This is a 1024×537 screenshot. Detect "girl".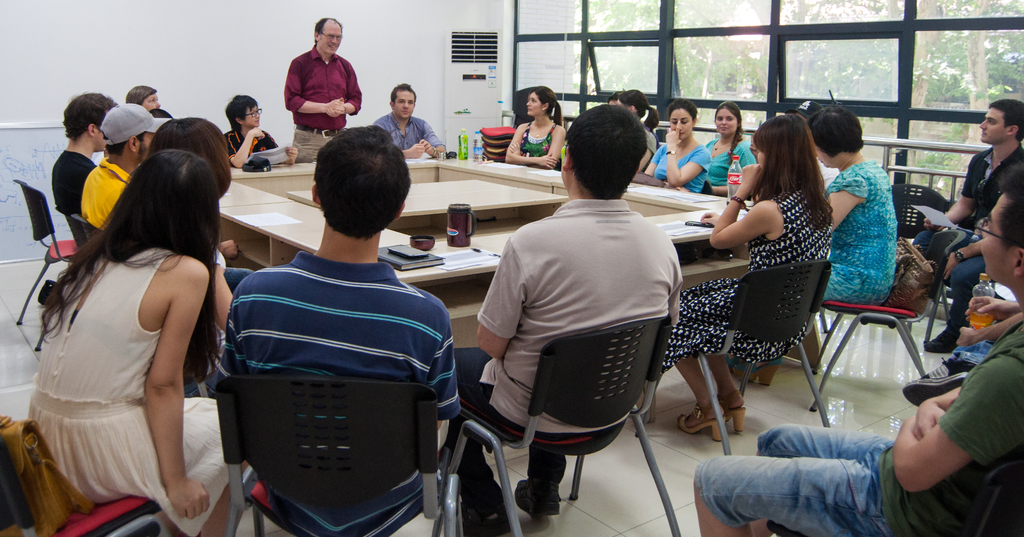
[left=505, top=87, right=564, bottom=169].
